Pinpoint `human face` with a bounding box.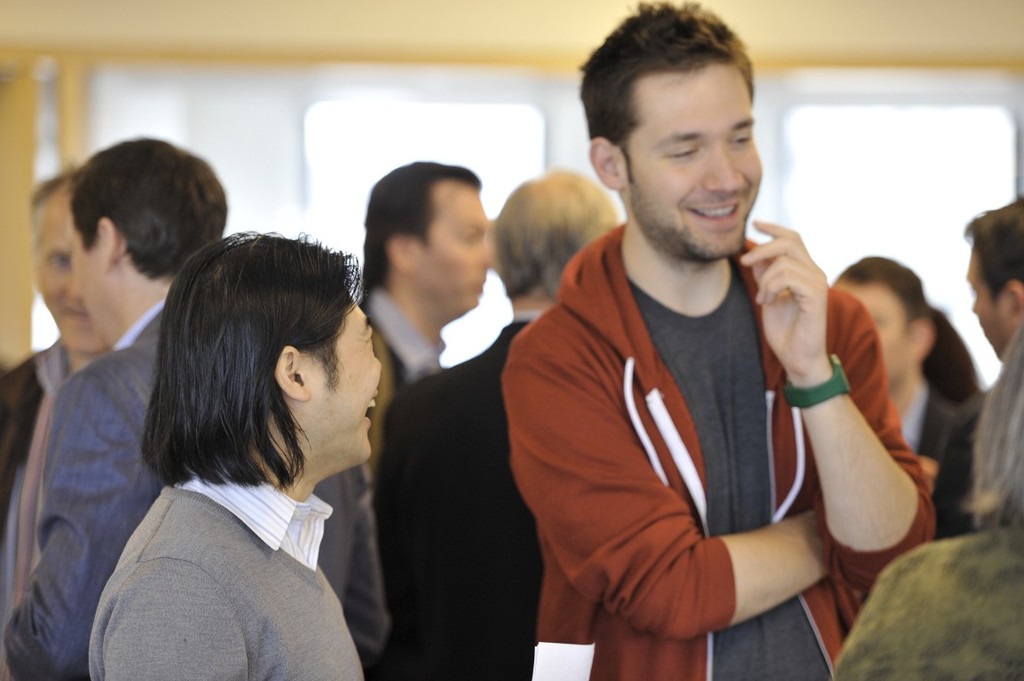
x1=316 y1=298 x2=389 y2=468.
